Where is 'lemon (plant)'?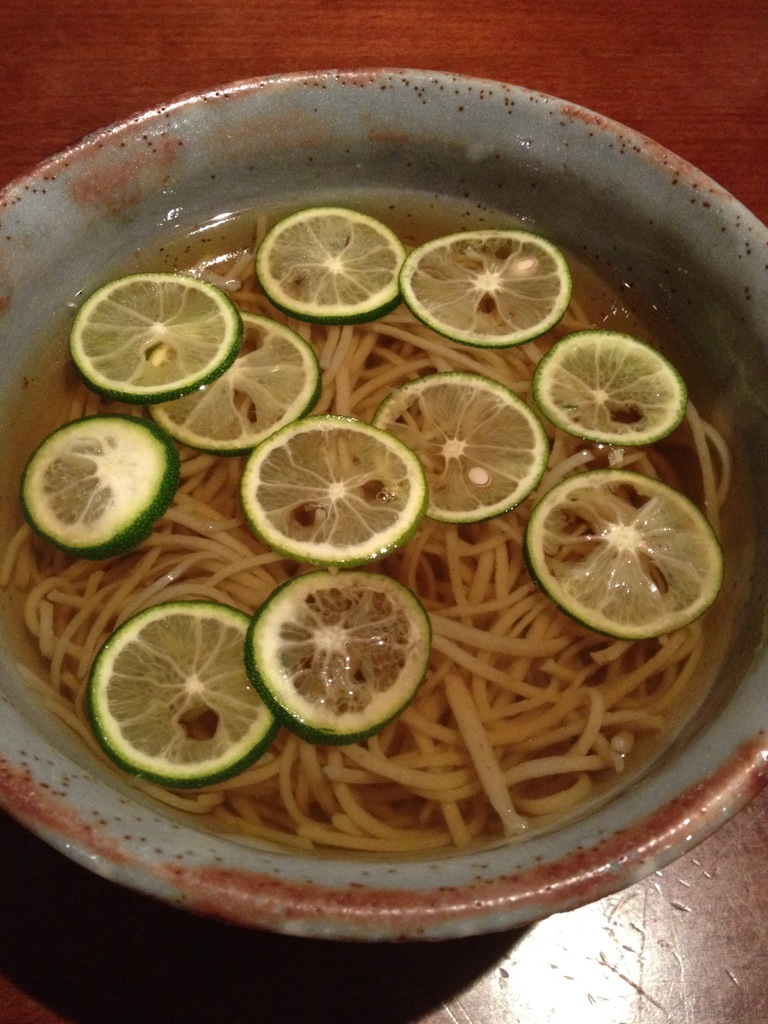
box=[532, 330, 691, 454].
